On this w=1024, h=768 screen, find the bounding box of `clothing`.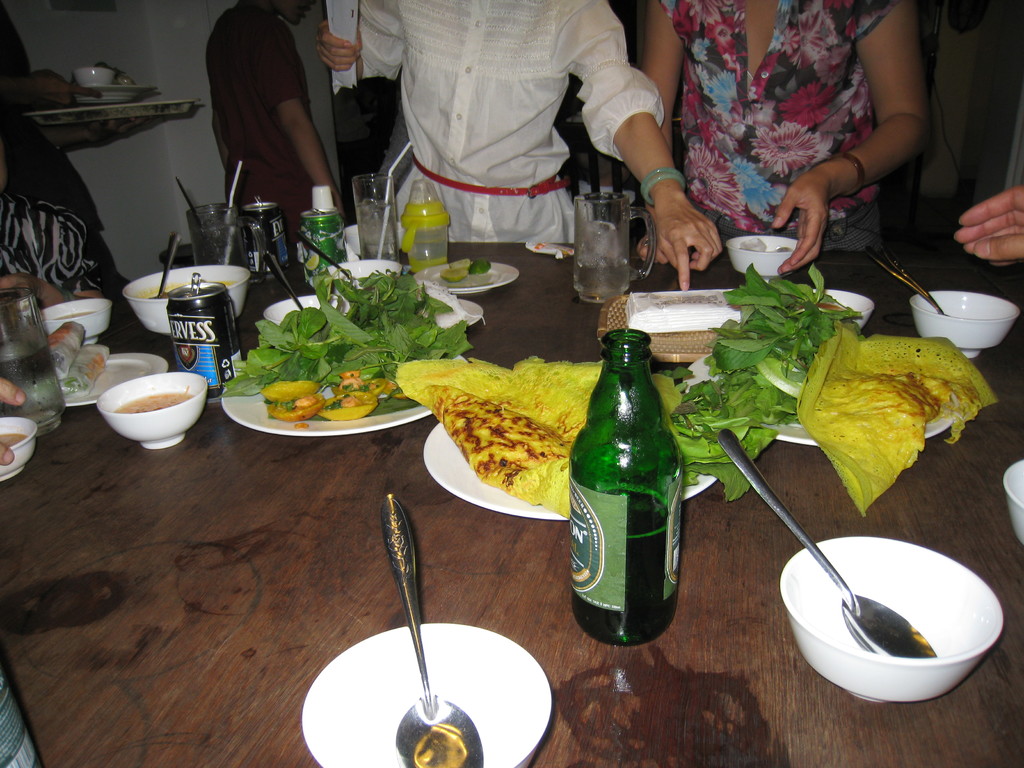
Bounding box: bbox(1, 134, 131, 323).
